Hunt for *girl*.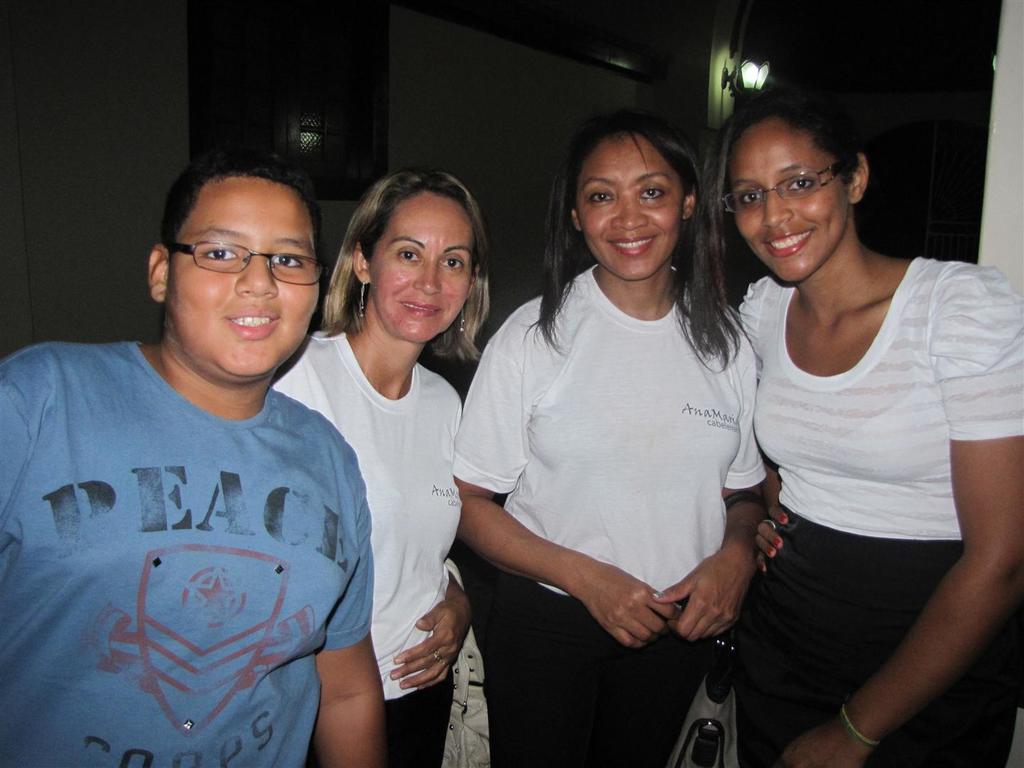
Hunted down at locate(695, 79, 1023, 767).
